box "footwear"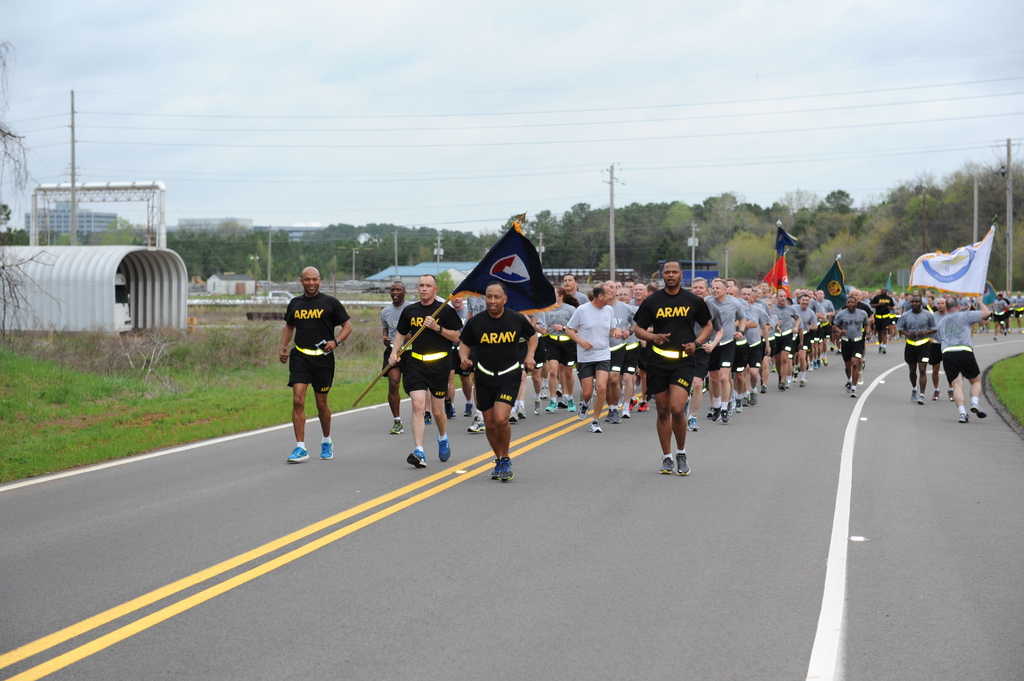
(780,378,791,389)
